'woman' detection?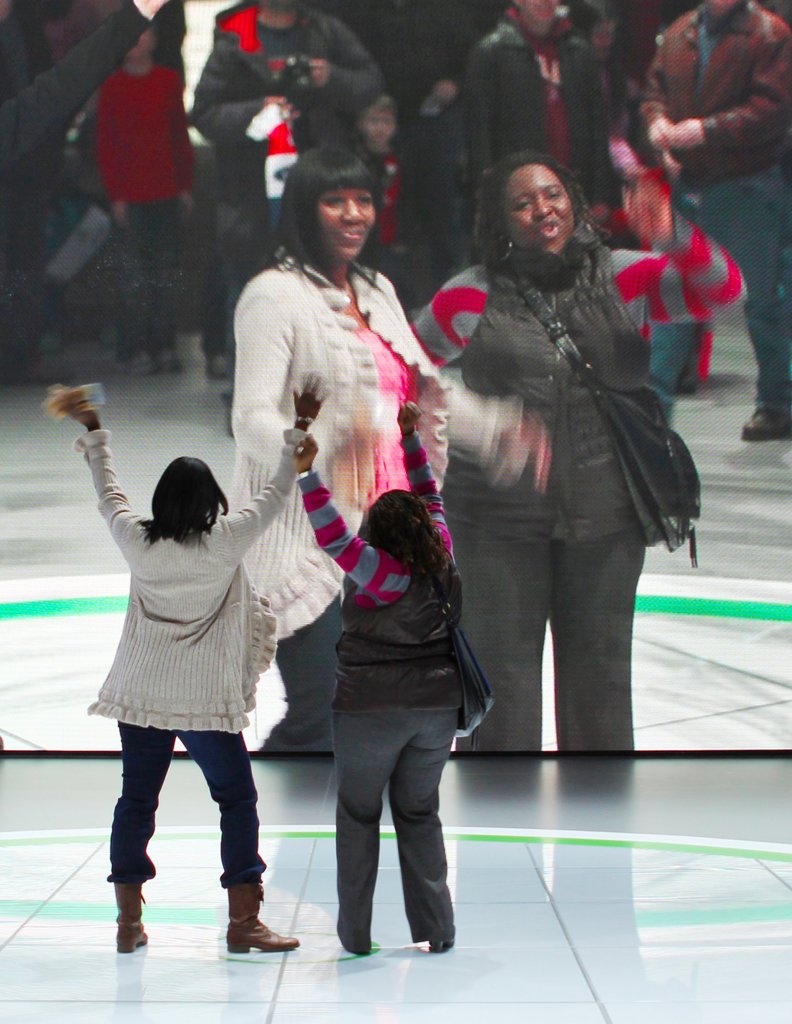
410:148:750:753
